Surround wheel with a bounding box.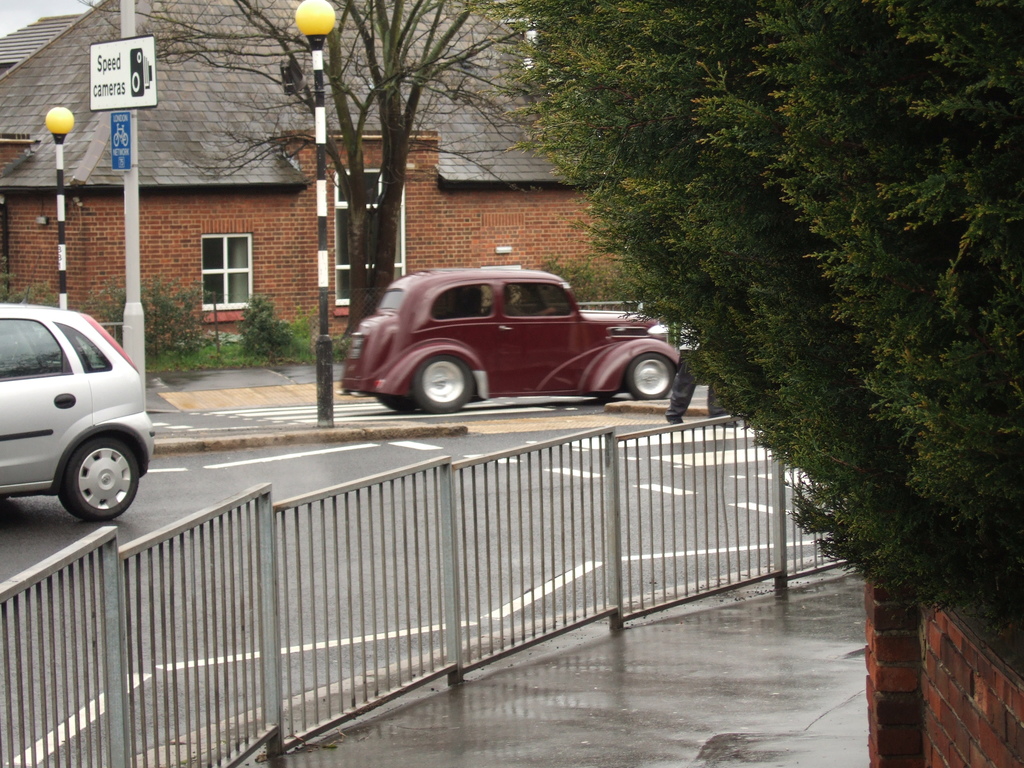
rect(33, 431, 132, 526).
